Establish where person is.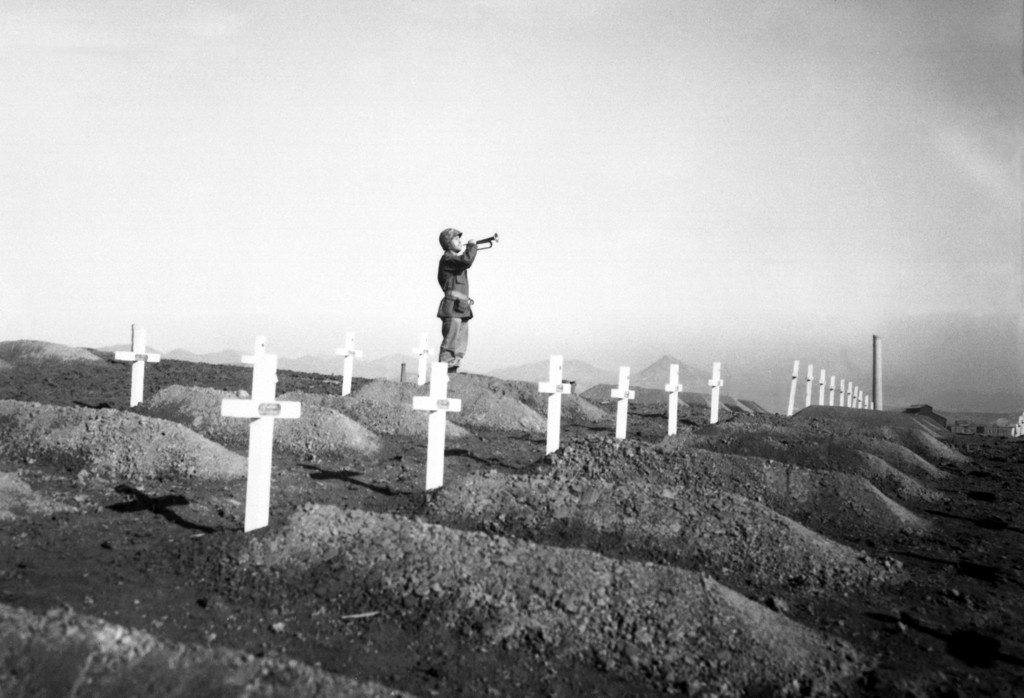
Established at box=[422, 207, 493, 402].
